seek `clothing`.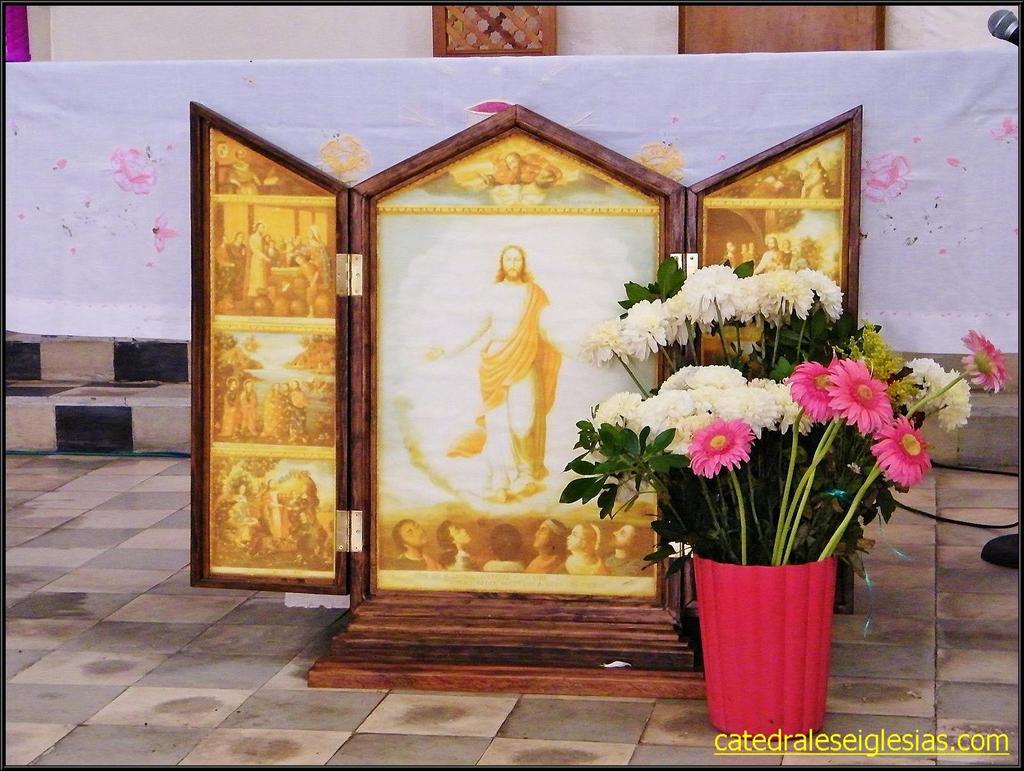
<bbox>234, 491, 251, 542</bbox>.
